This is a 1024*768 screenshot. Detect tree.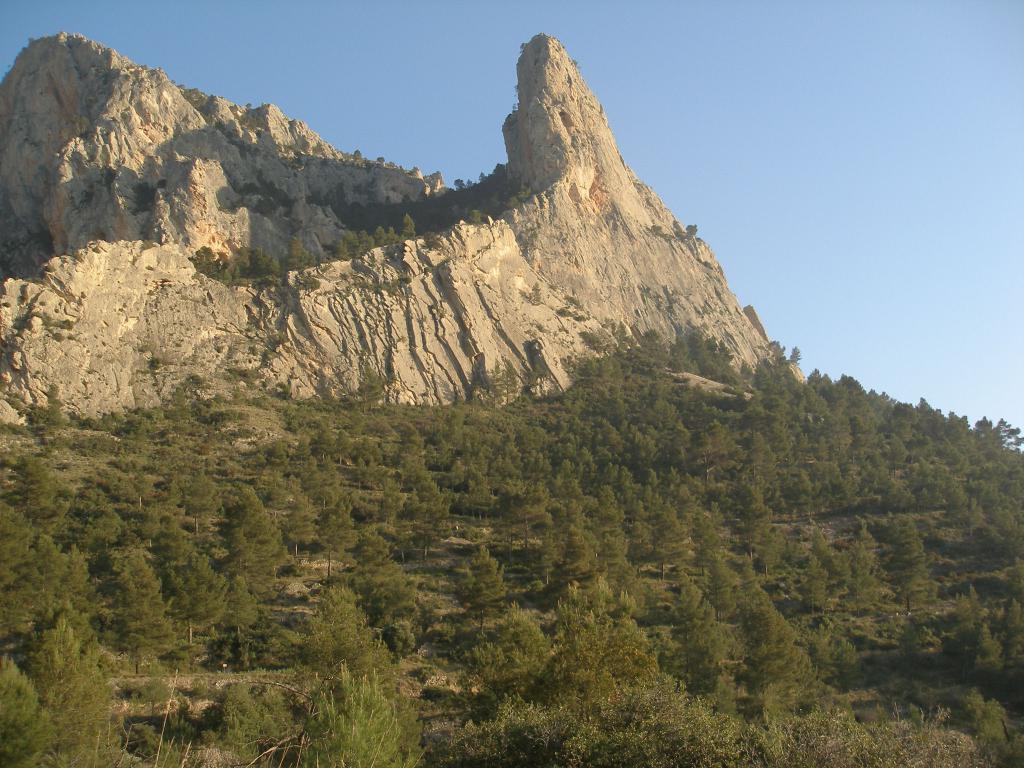
box(986, 622, 1023, 716).
